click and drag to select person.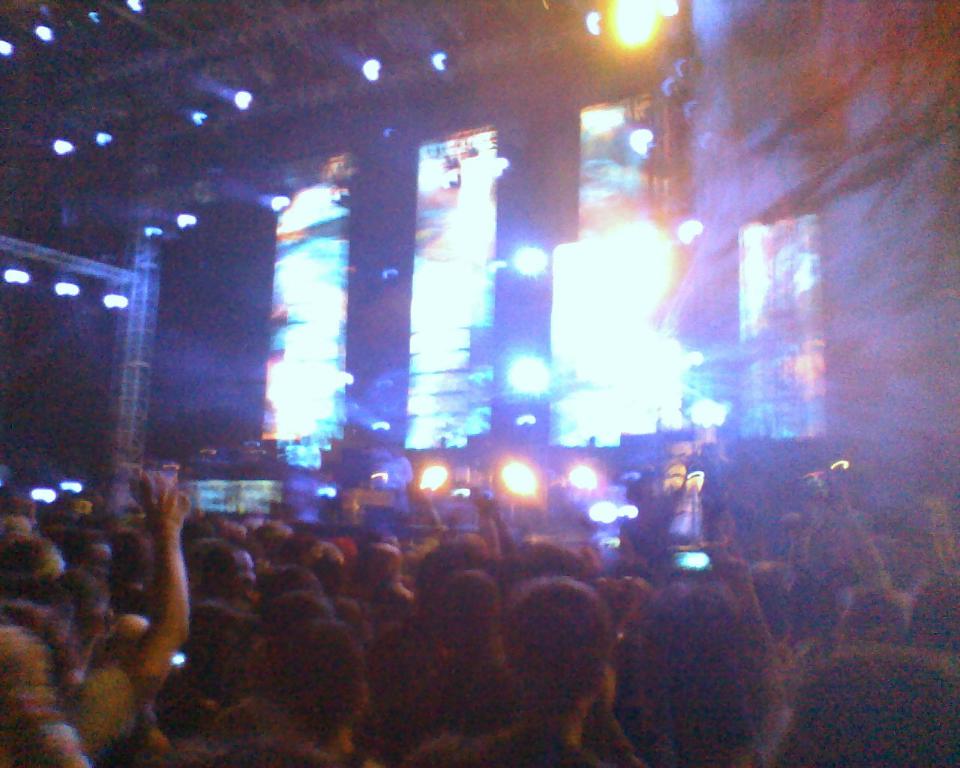
Selection: pyautogui.locateOnScreen(0, 489, 30, 534).
